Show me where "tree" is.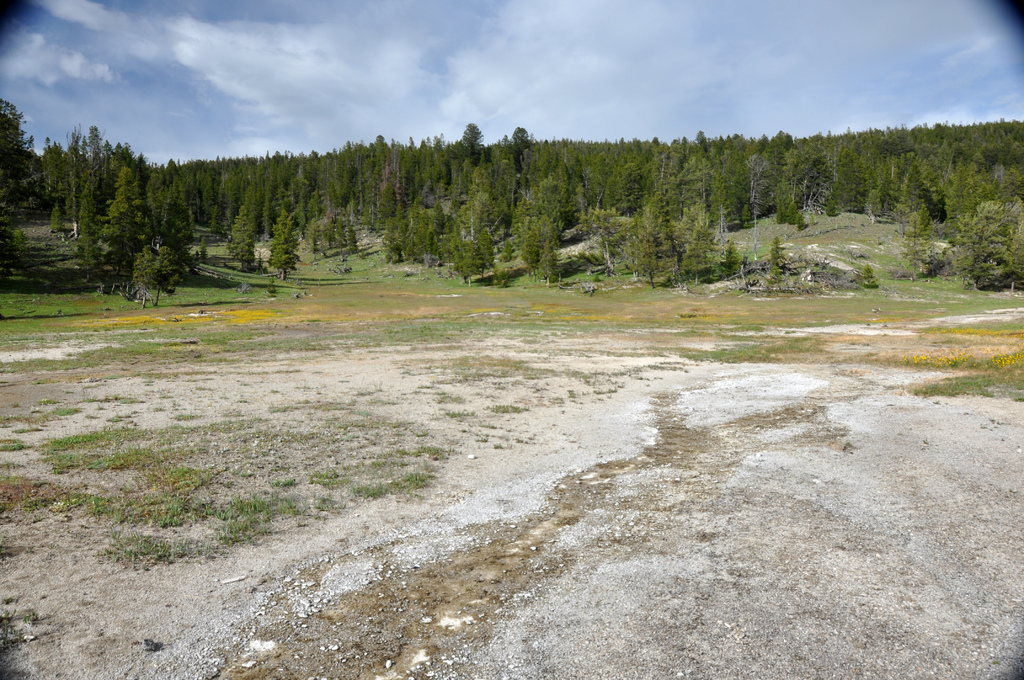
"tree" is at 451/120/487/191.
